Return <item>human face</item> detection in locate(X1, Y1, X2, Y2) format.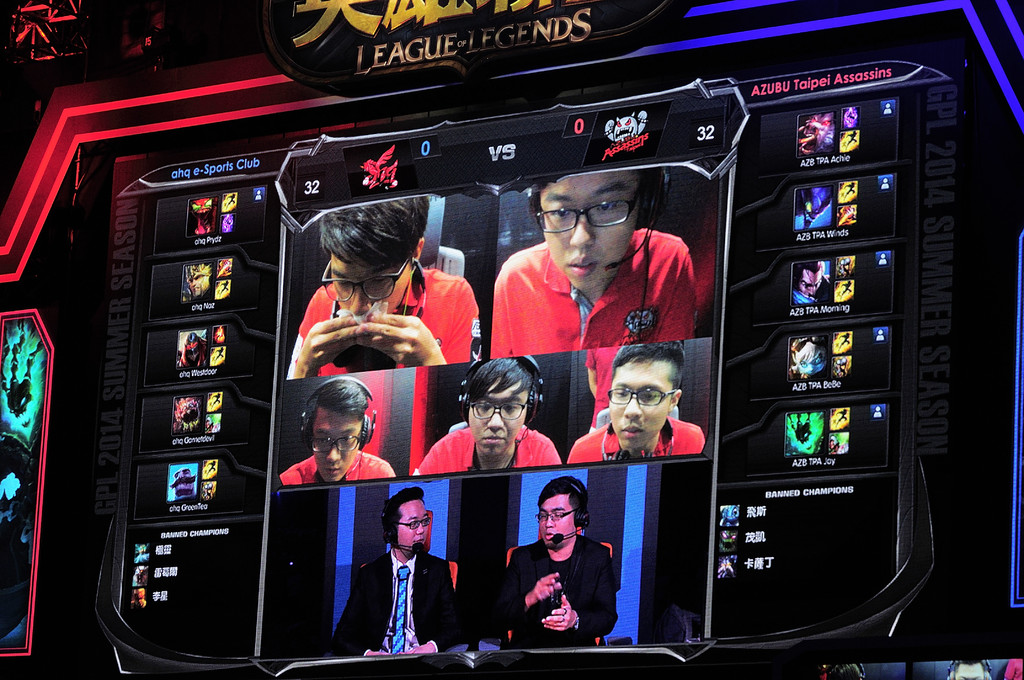
locate(608, 363, 671, 451).
